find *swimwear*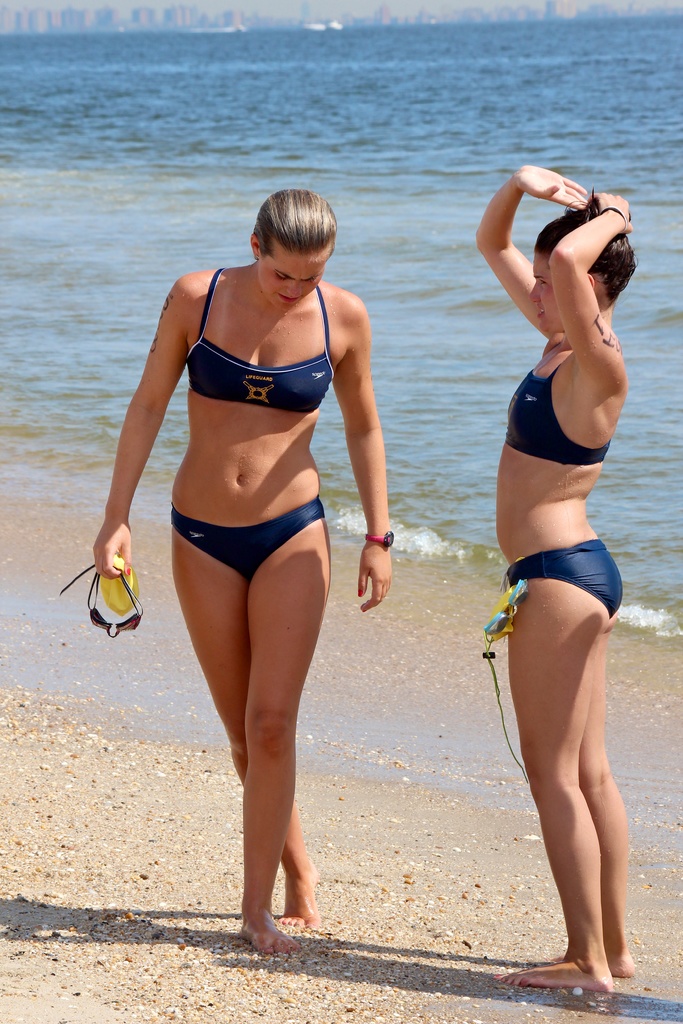
(506, 340, 614, 470)
